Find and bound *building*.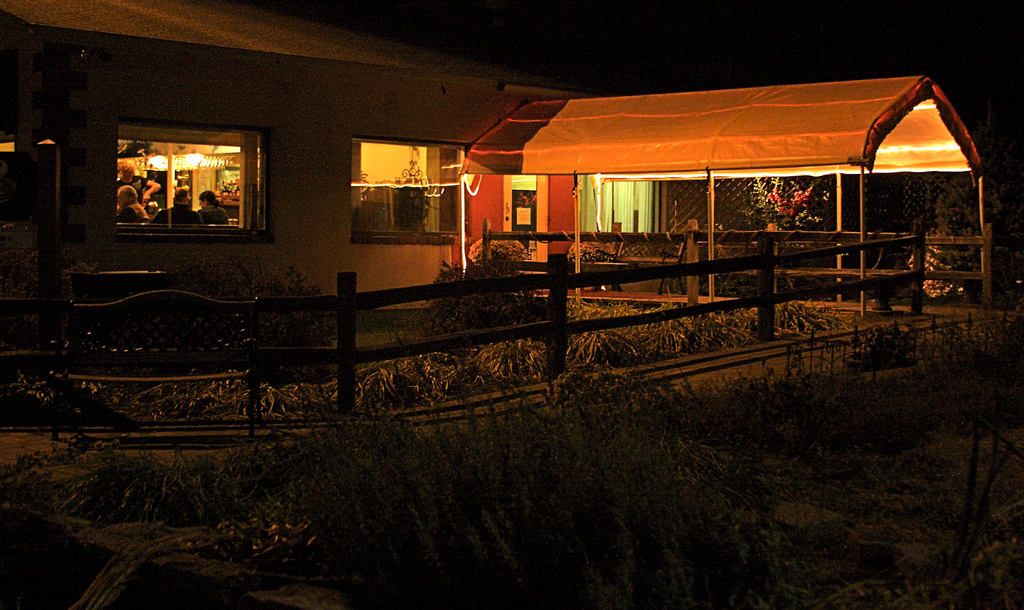
Bound: Rect(0, 0, 665, 318).
